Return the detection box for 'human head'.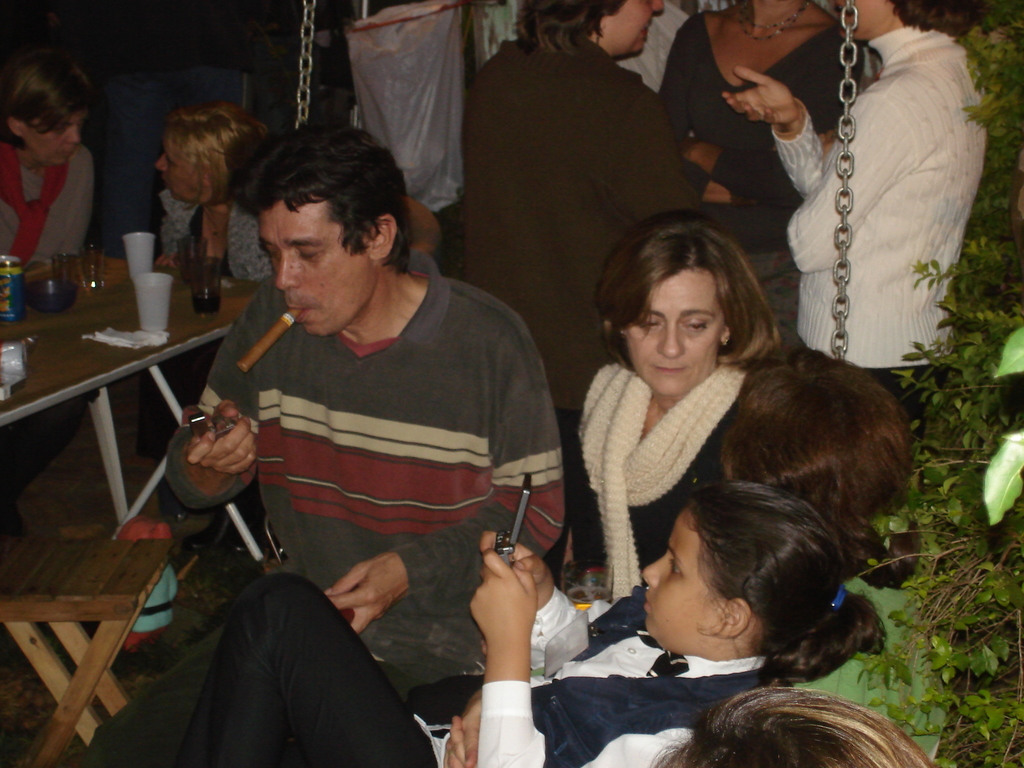
left=831, top=0, right=975, bottom=40.
